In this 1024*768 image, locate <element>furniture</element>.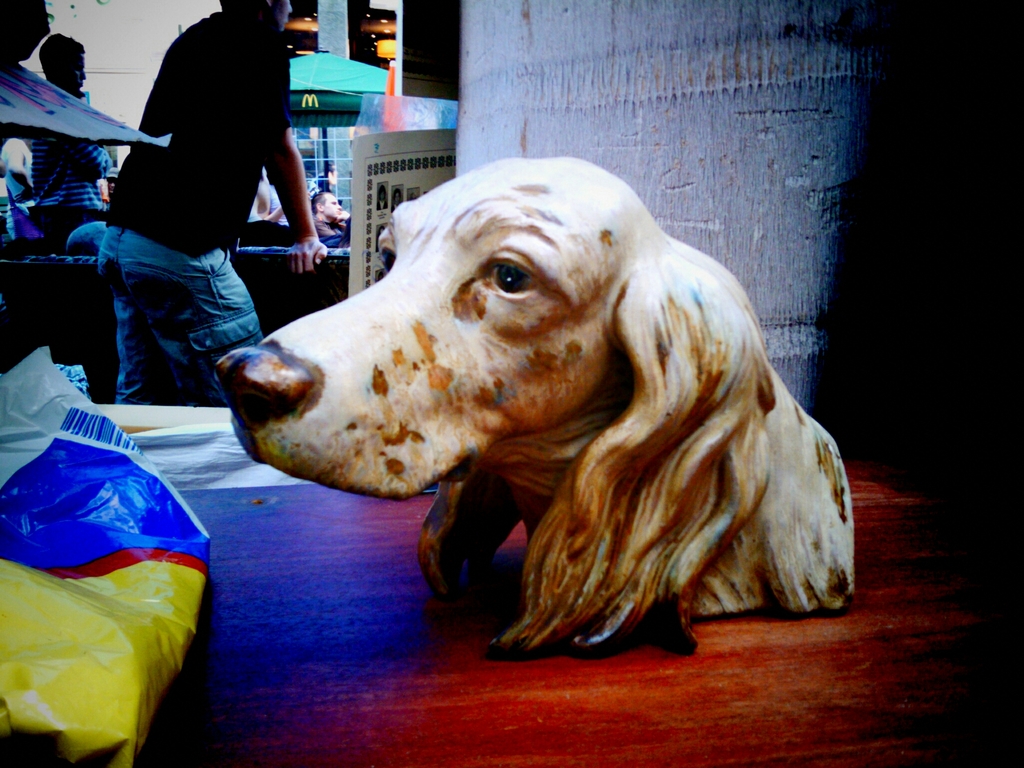
Bounding box: box=[95, 403, 1022, 767].
